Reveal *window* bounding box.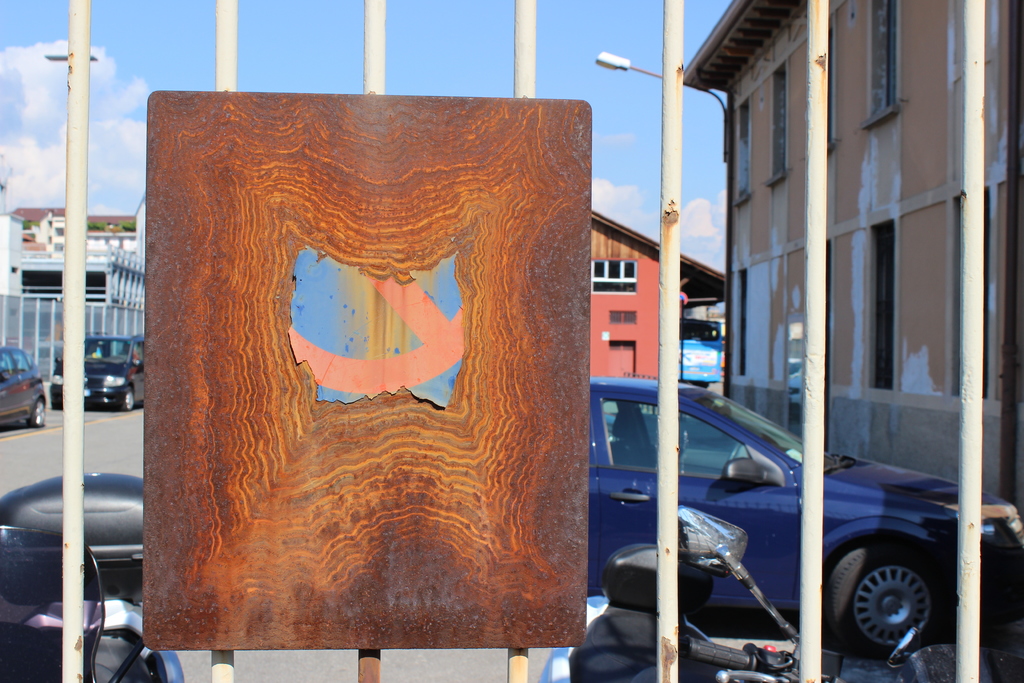
Revealed: <box>610,258,621,278</box>.
